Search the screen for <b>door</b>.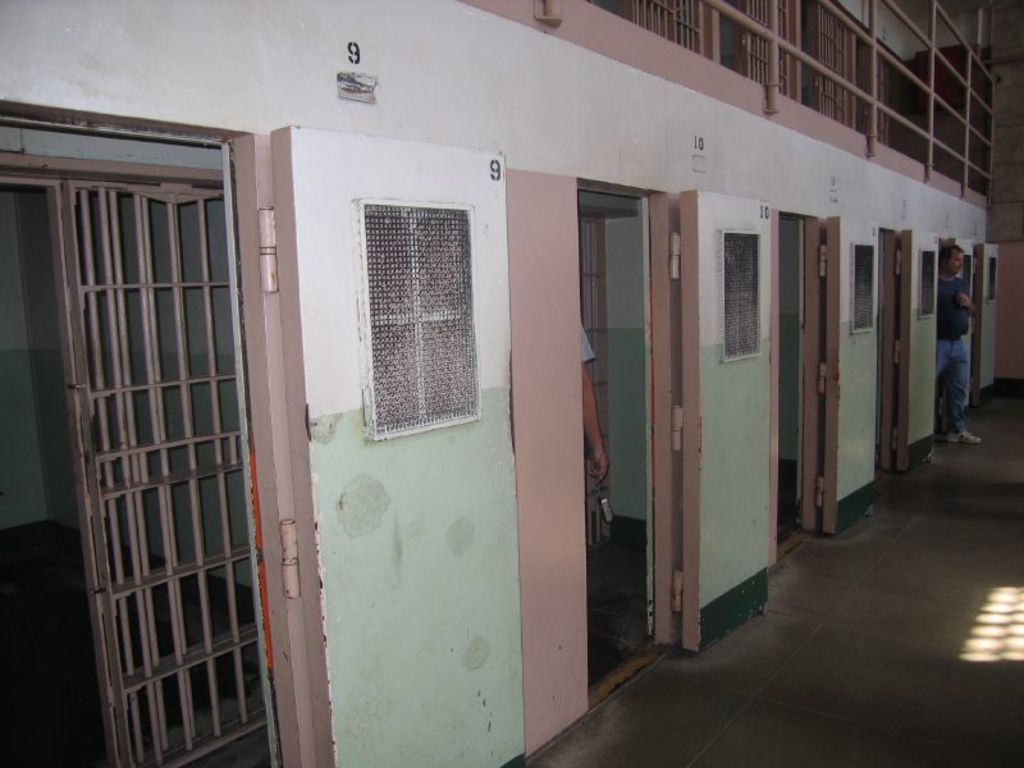
Found at 509:175:791:753.
